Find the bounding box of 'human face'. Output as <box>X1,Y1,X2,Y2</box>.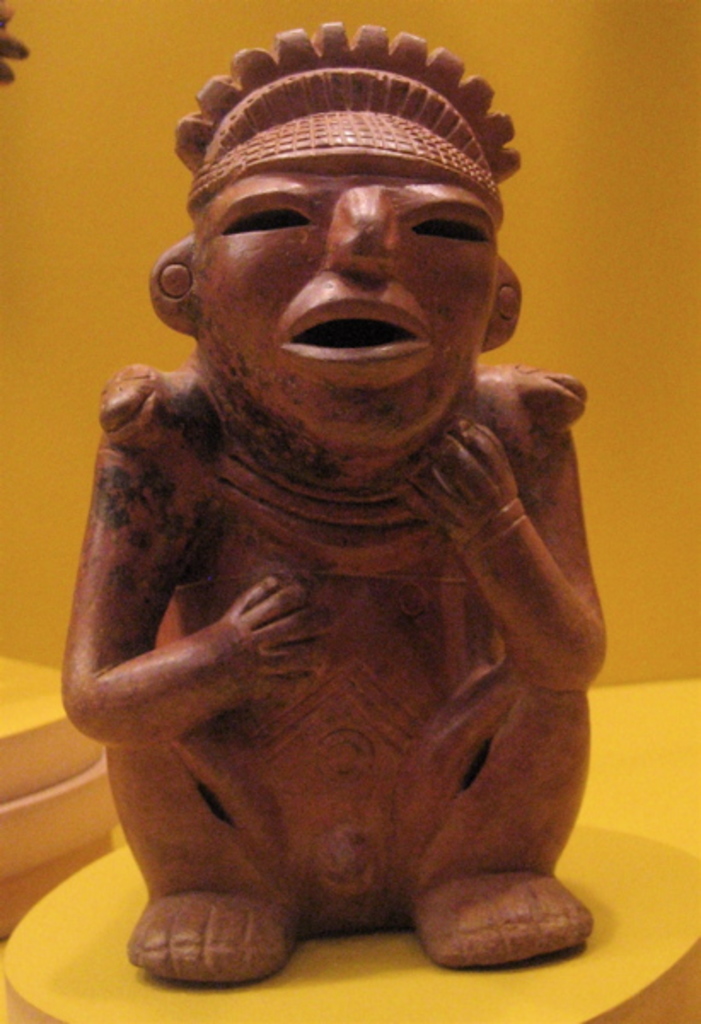
<box>189,138,491,456</box>.
